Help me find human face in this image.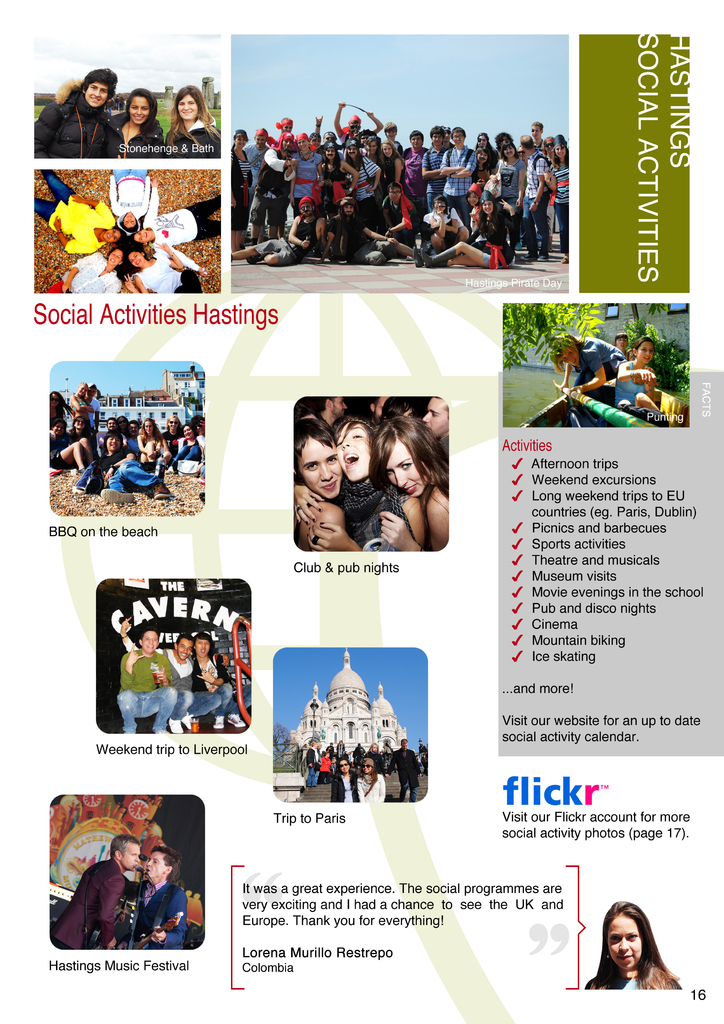
Found it: detection(609, 330, 627, 355).
